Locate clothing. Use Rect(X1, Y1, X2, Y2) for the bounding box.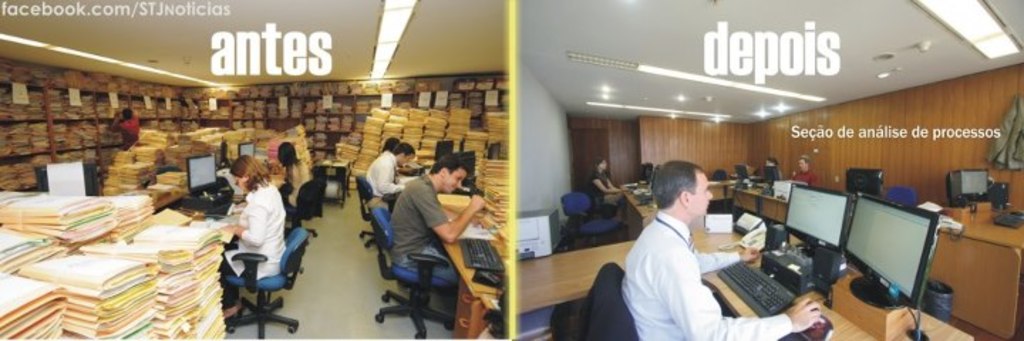
Rect(368, 156, 400, 190).
